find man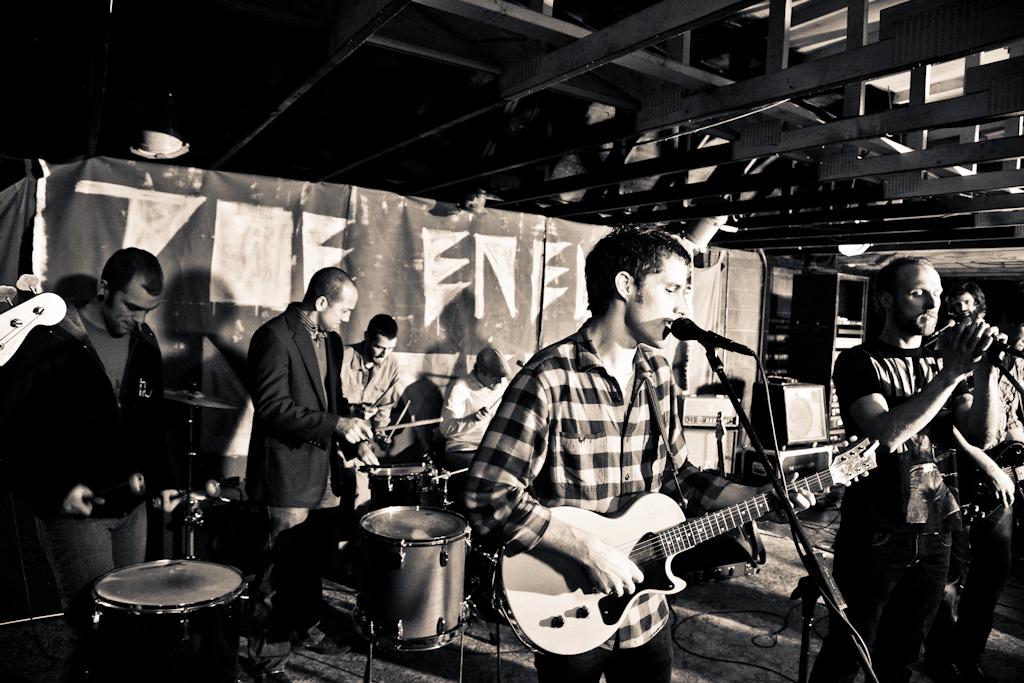
[left=937, top=285, right=1010, bottom=465]
